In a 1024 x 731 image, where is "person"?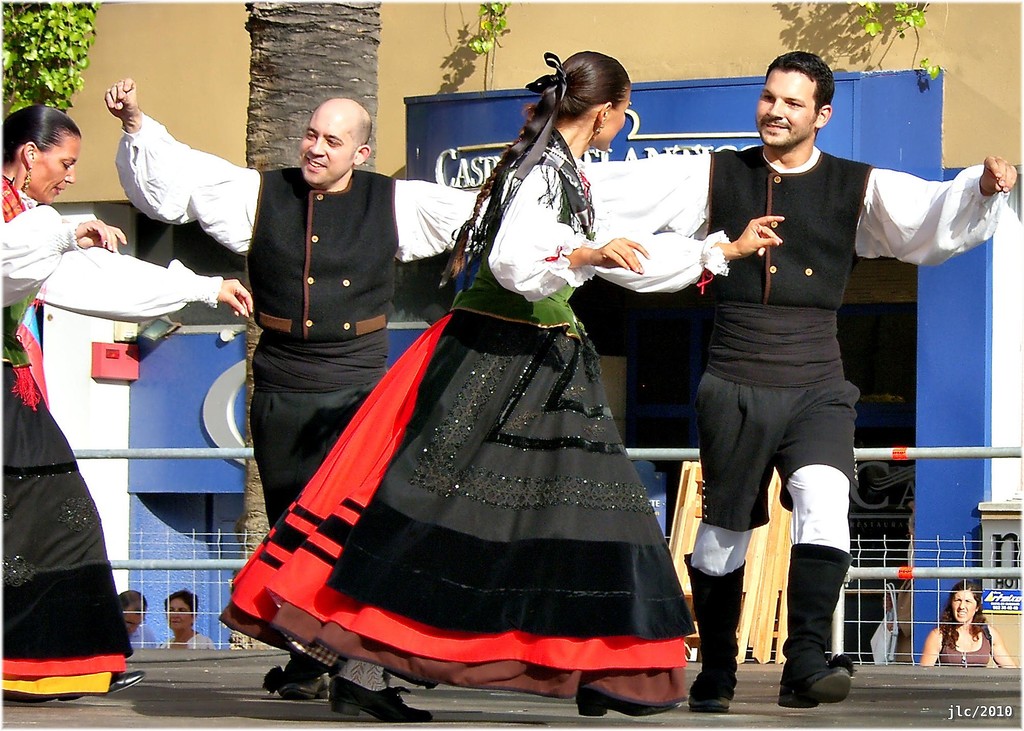
rect(917, 583, 1018, 675).
